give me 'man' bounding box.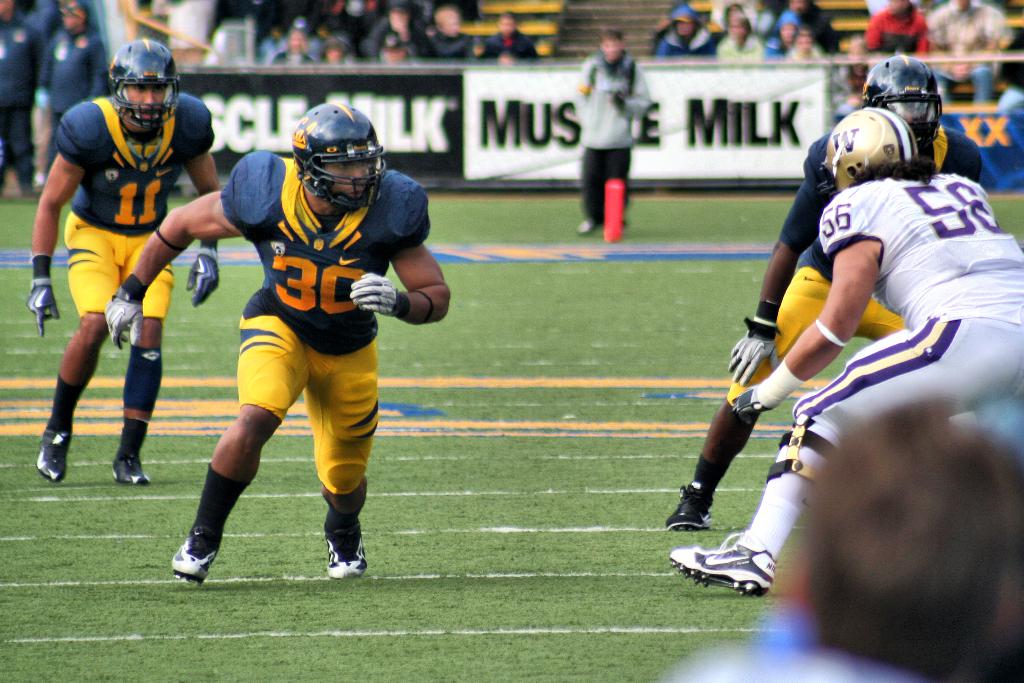
[376,5,435,68].
